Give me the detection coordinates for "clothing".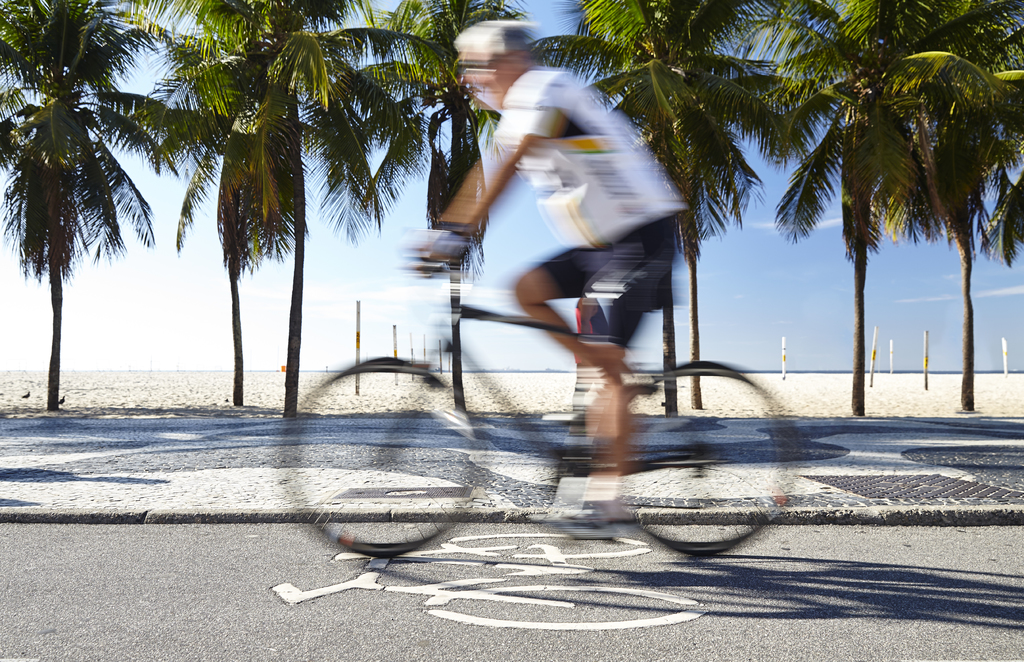
pyautogui.locateOnScreen(432, 61, 709, 404).
